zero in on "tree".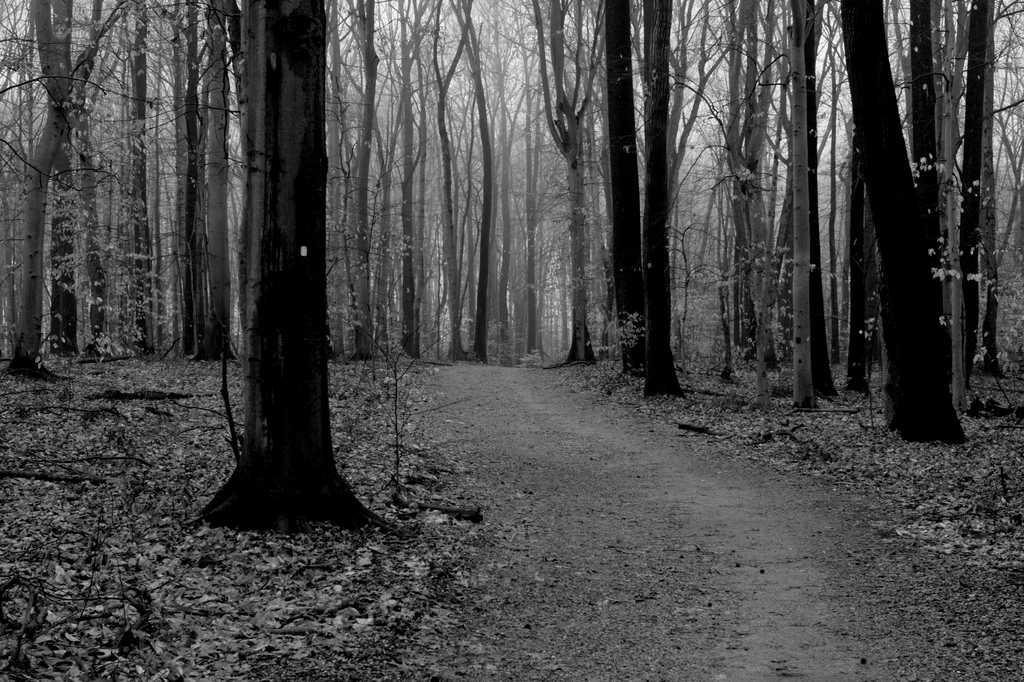
Zeroed in: 444, 0, 486, 363.
